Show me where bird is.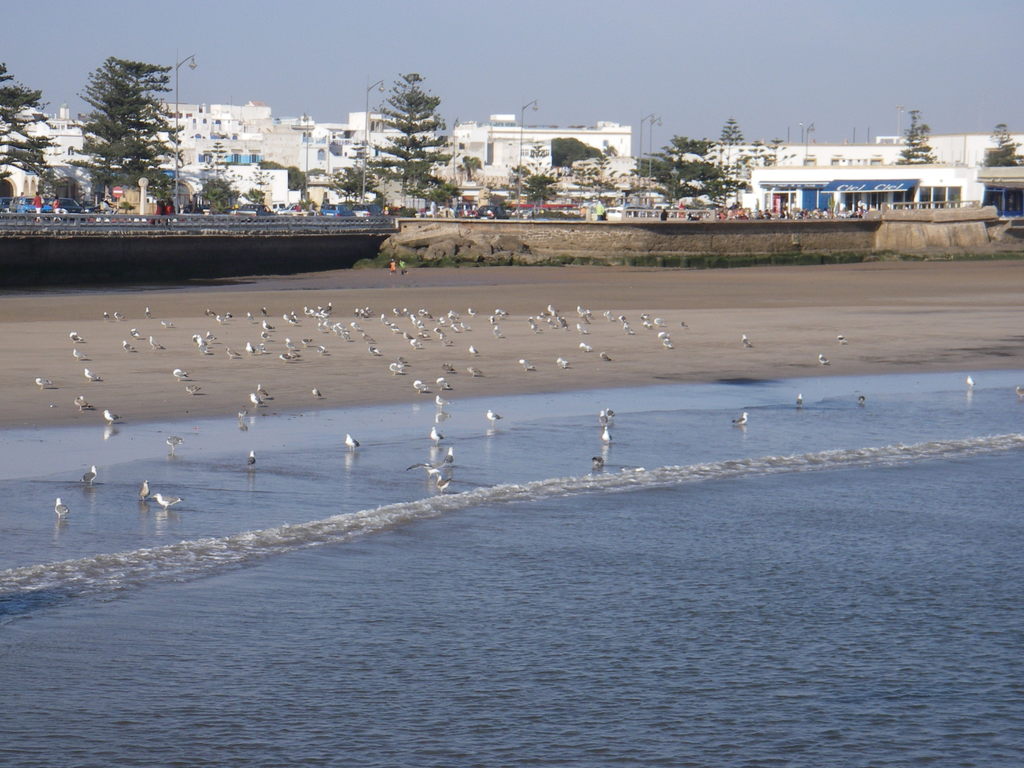
bird is at BBox(436, 315, 444, 321).
